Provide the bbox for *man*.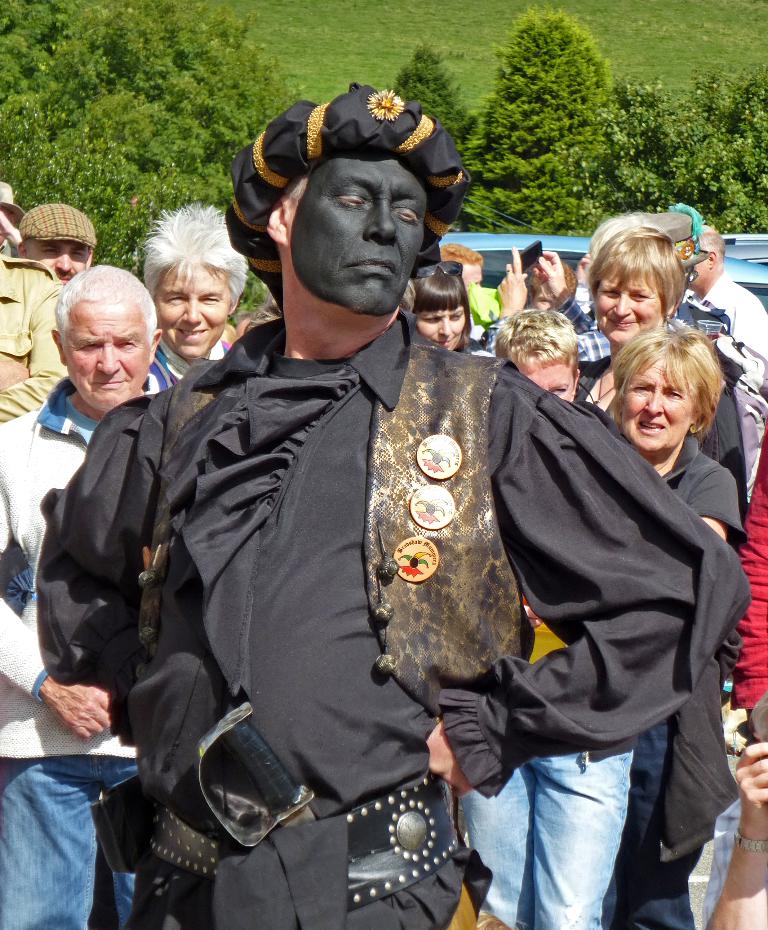
{"x1": 81, "y1": 118, "x2": 684, "y2": 929}.
